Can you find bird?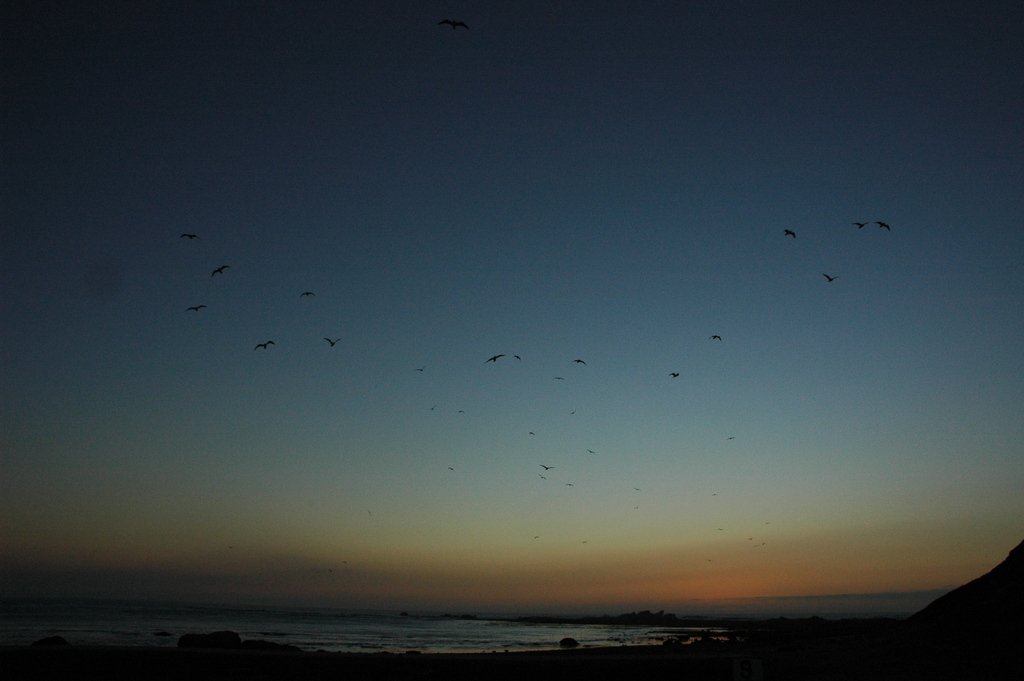
Yes, bounding box: [712, 490, 722, 494].
